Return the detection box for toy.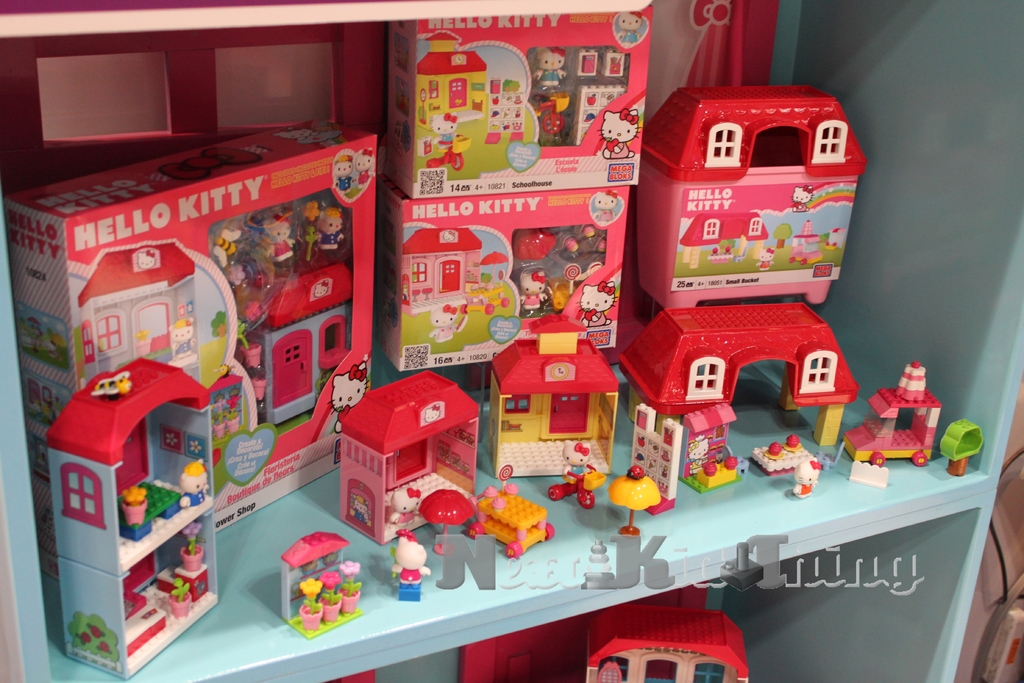
(x1=753, y1=243, x2=775, y2=276).
